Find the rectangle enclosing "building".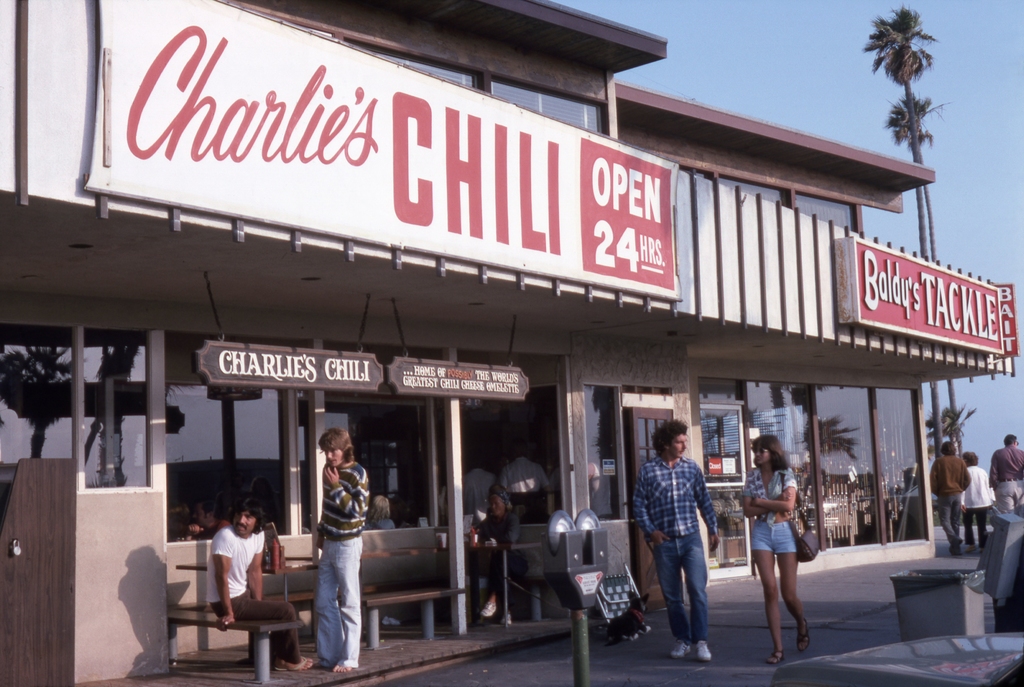
3, 0, 1021, 686.
